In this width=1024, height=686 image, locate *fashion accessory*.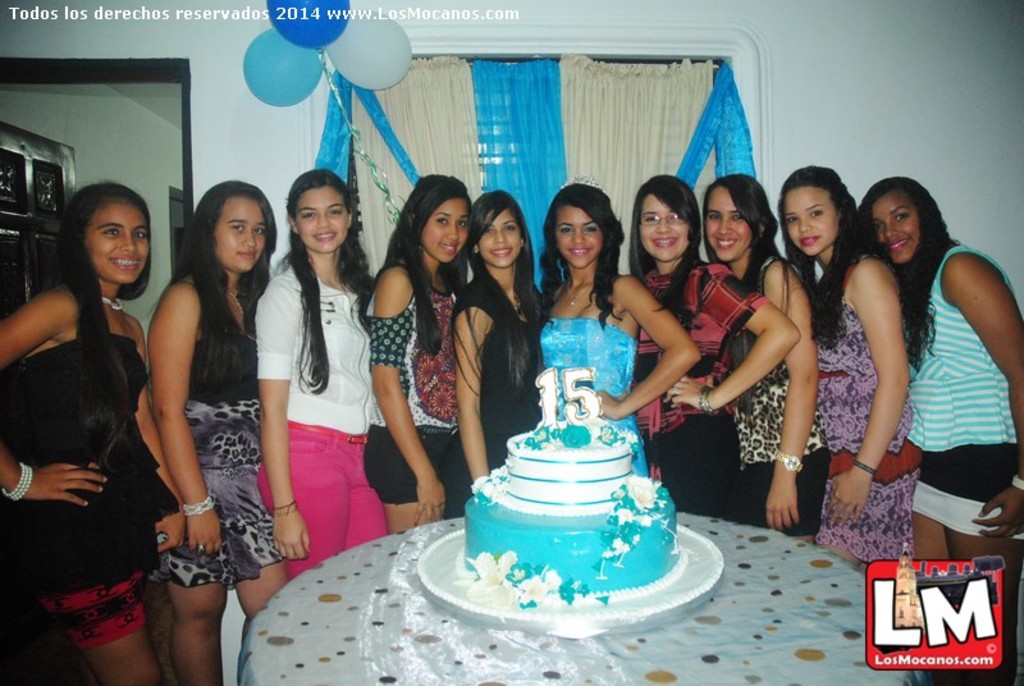
Bounding box: select_region(696, 385, 717, 412).
